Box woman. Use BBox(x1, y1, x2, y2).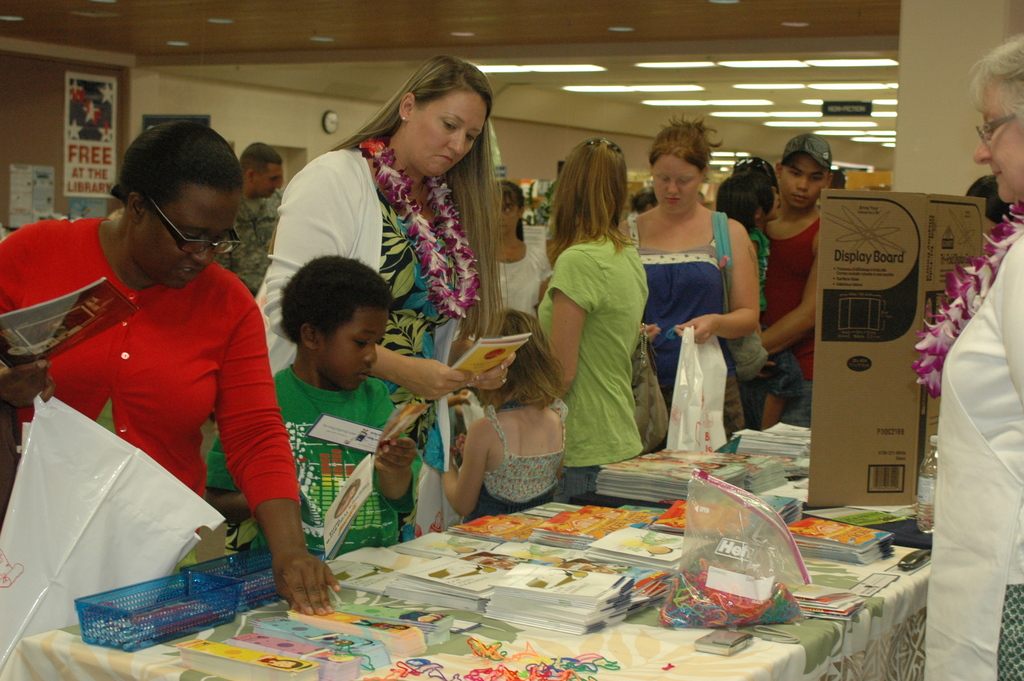
BBox(495, 182, 552, 318).
